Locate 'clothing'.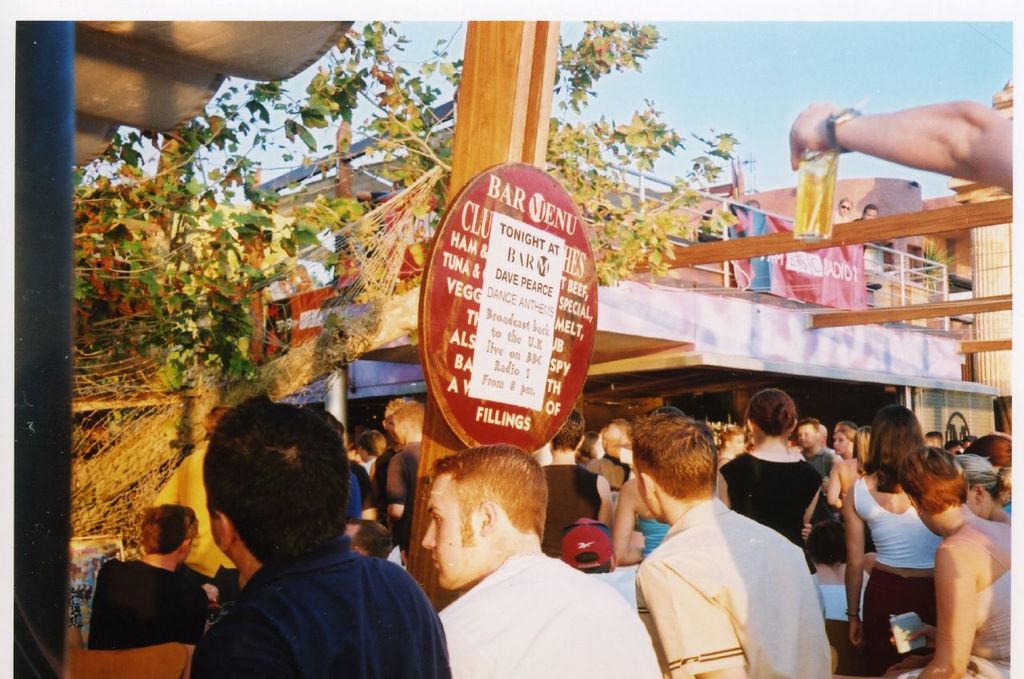
Bounding box: 950:517:1018:678.
